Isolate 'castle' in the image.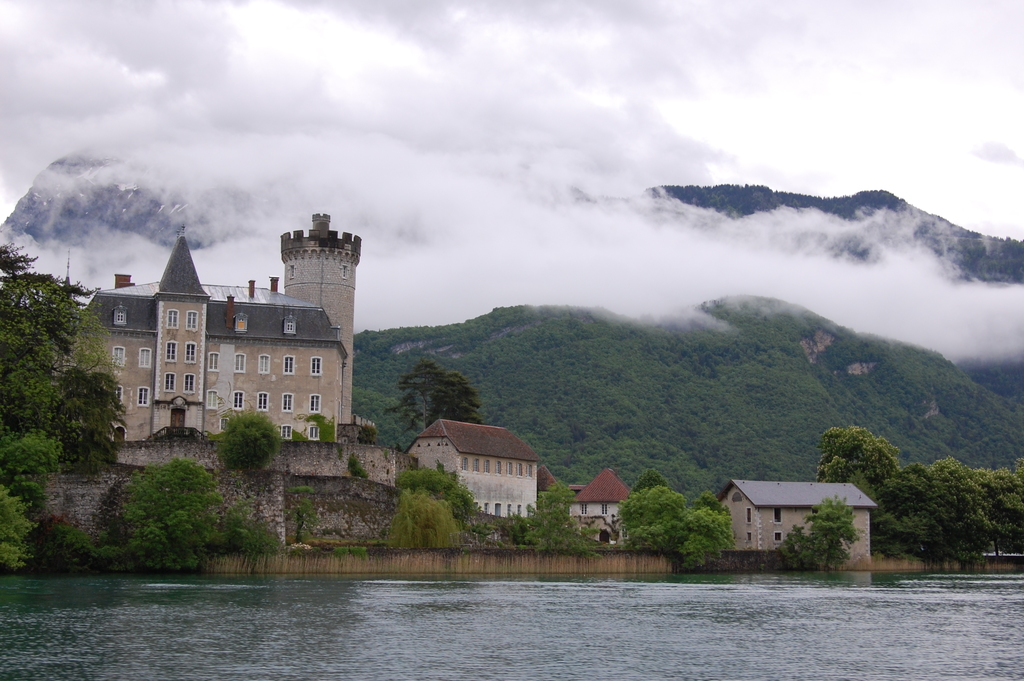
Isolated region: (72, 211, 360, 443).
